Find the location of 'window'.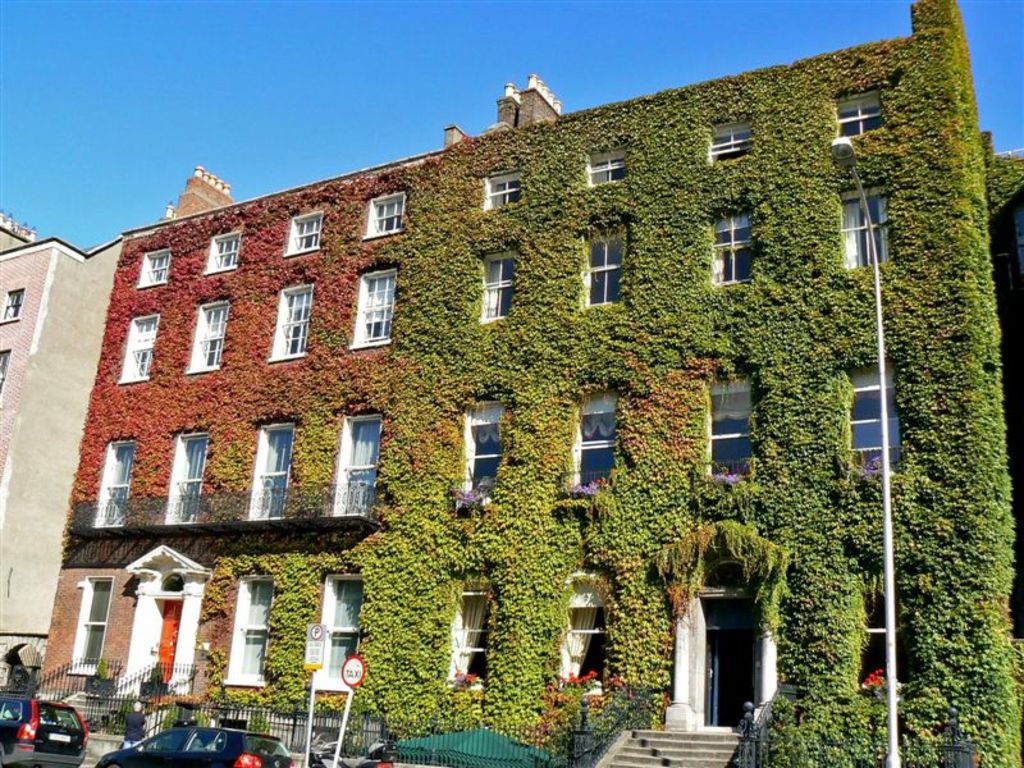
Location: <bbox>481, 168, 524, 214</bbox>.
